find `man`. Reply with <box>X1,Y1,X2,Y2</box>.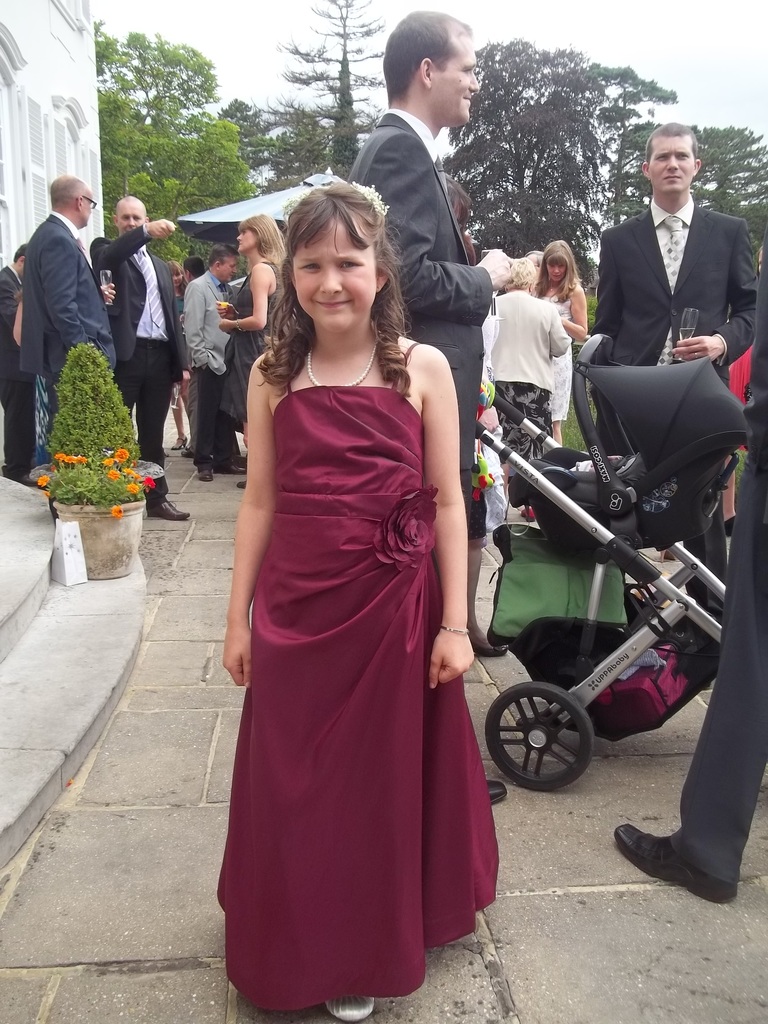
<box>12,157,123,440</box>.
